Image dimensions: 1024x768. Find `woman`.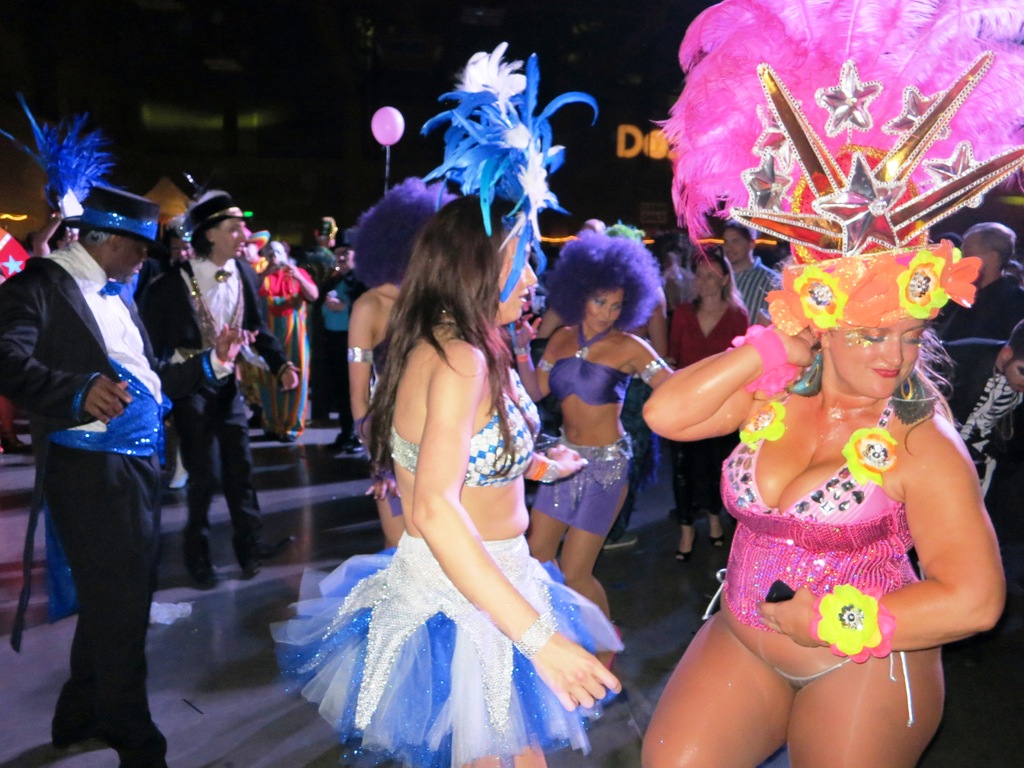
(left=291, top=195, right=627, bottom=767).
